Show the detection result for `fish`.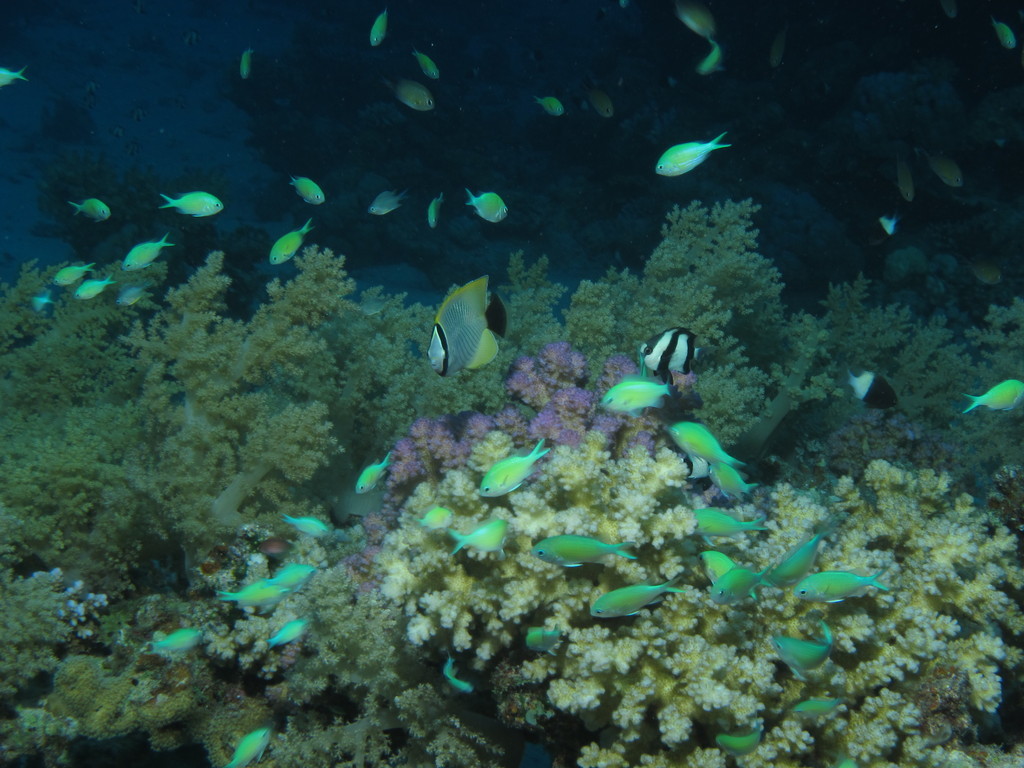
pyautogui.locateOnScreen(427, 195, 445, 228).
